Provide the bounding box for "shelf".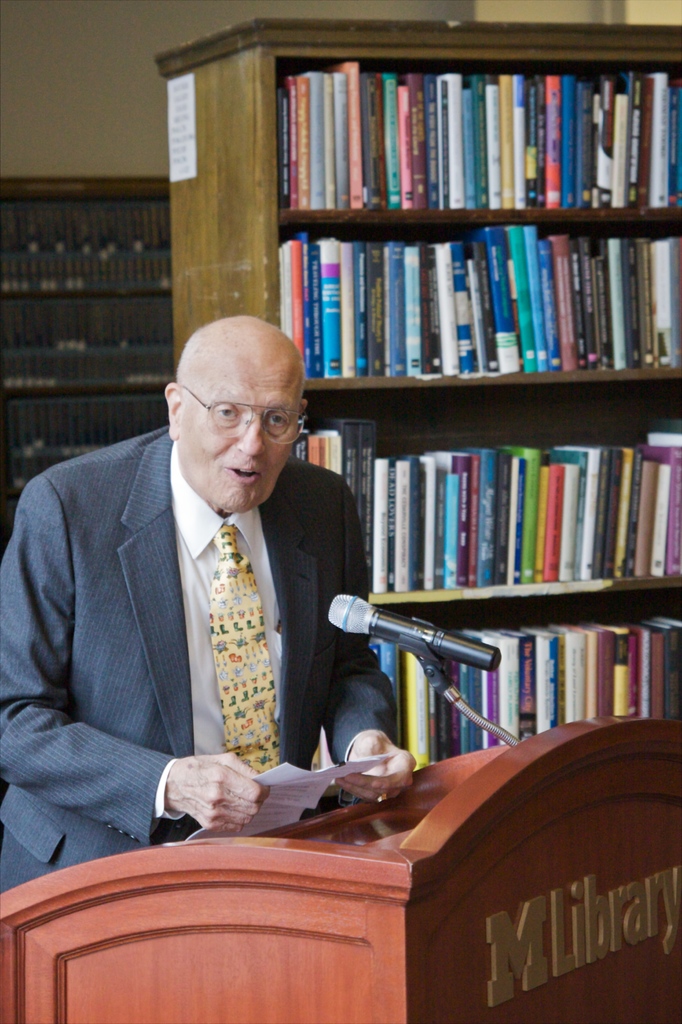
<region>155, 13, 681, 765</region>.
